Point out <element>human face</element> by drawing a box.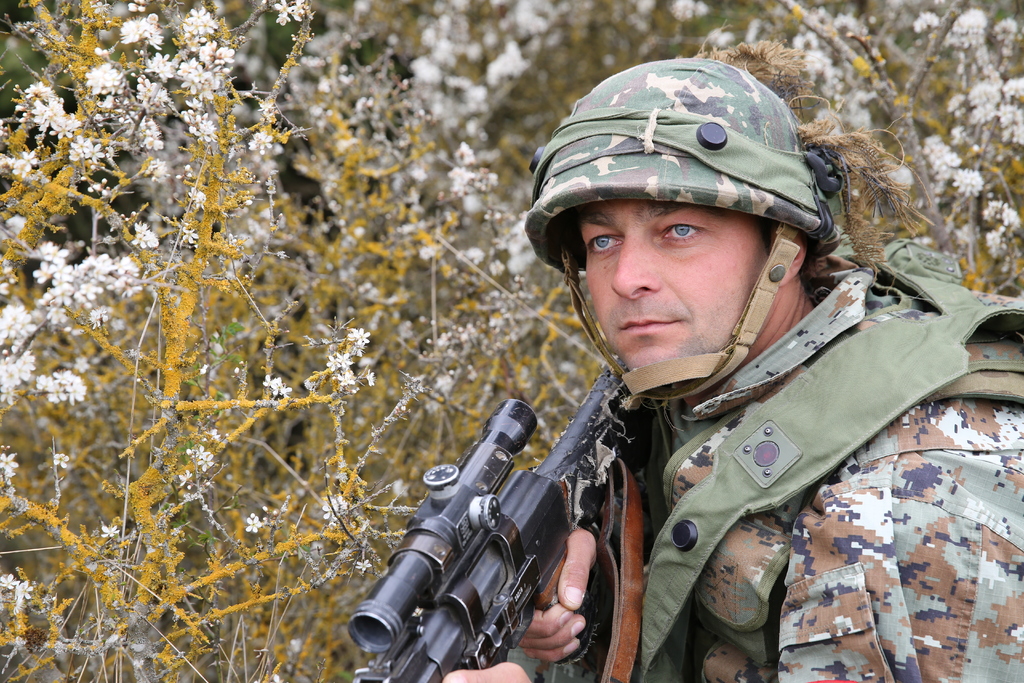
locate(583, 200, 773, 388).
